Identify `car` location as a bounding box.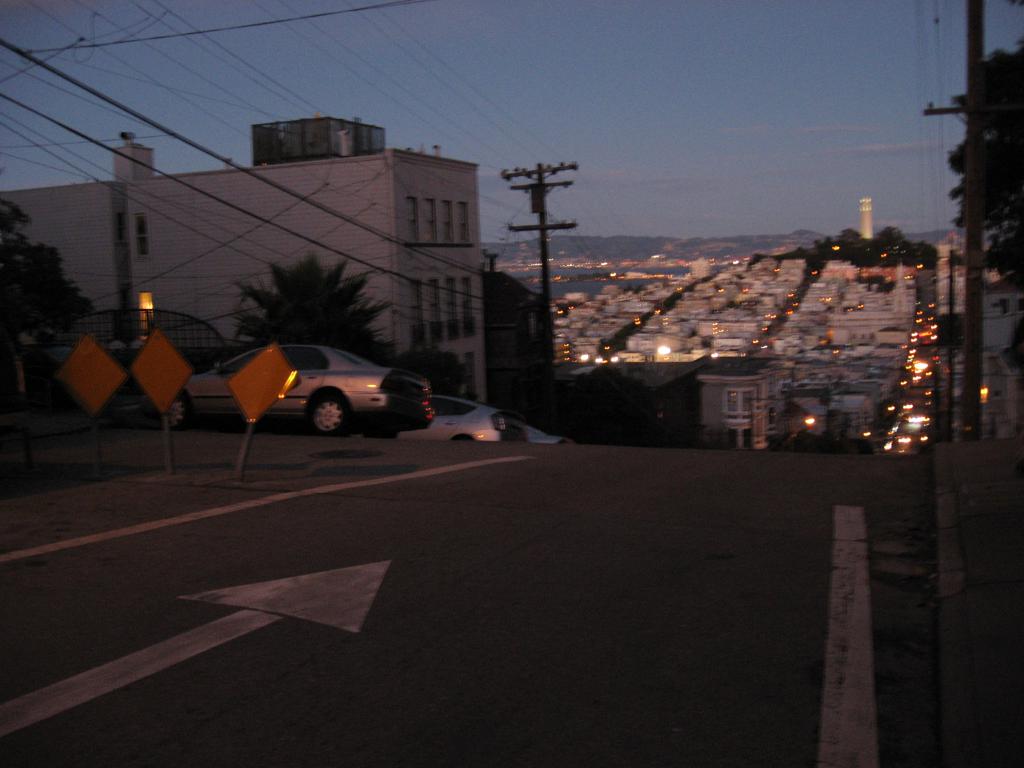
{"x1": 166, "y1": 349, "x2": 435, "y2": 444}.
